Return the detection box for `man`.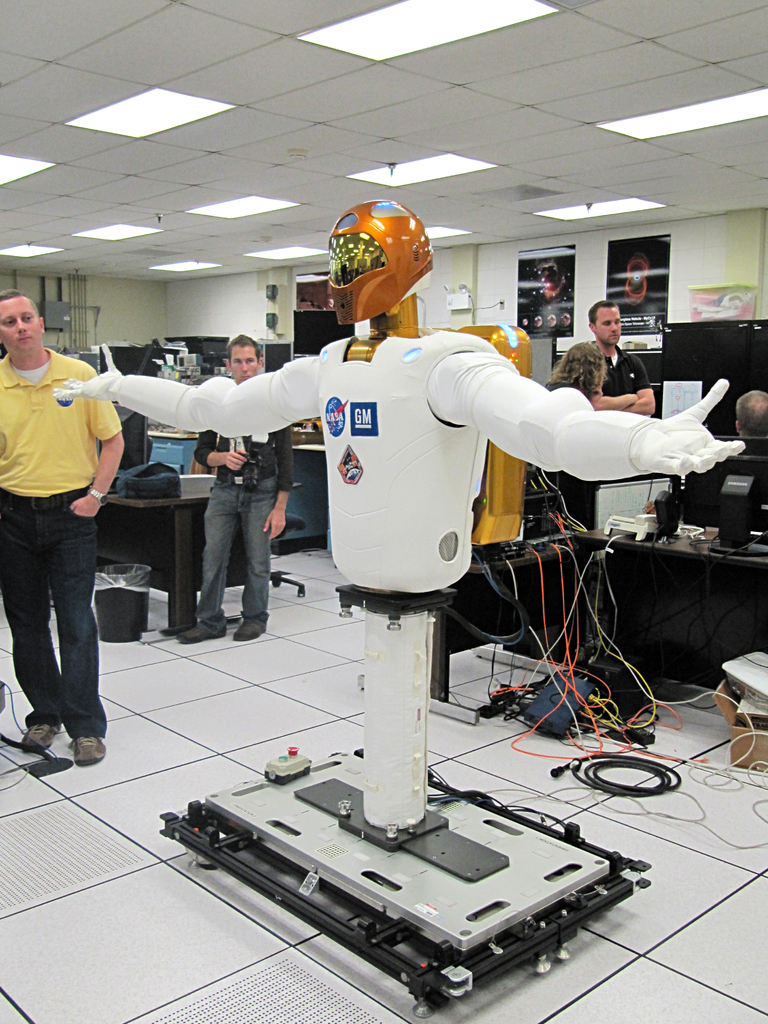
box=[589, 294, 658, 413].
